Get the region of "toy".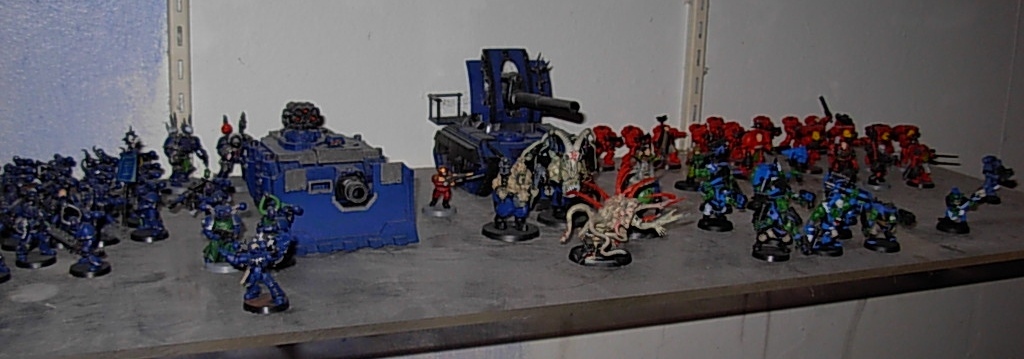
698/118/748/202.
